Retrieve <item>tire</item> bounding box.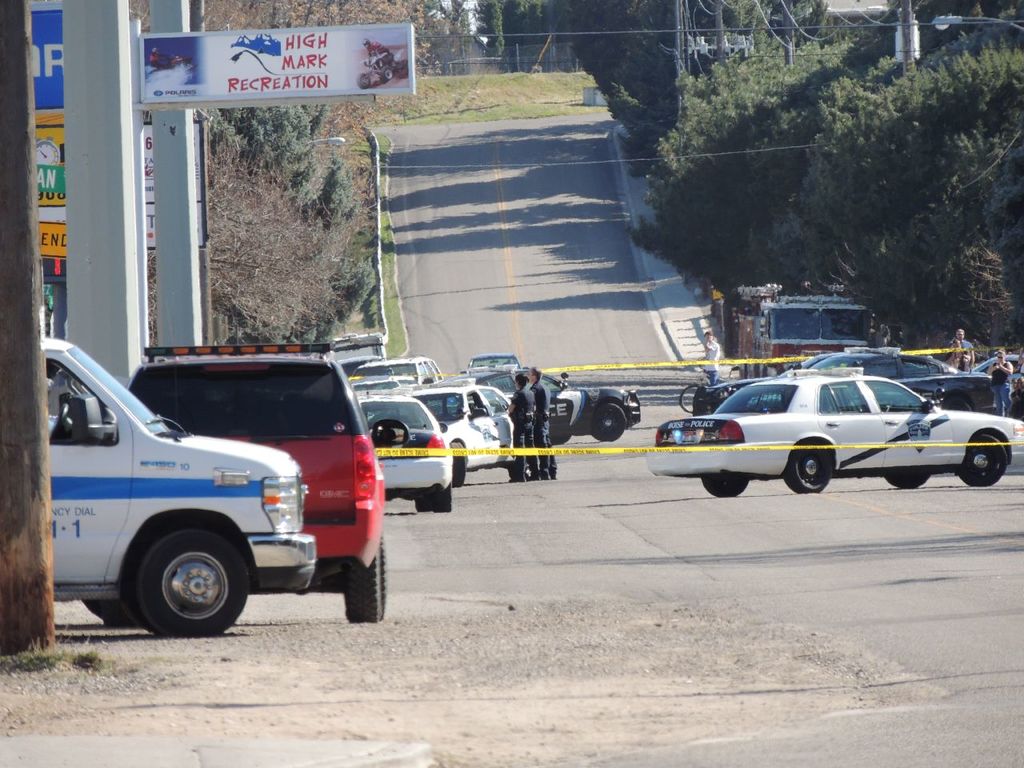
Bounding box: (x1=961, y1=433, x2=1012, y2=486).
